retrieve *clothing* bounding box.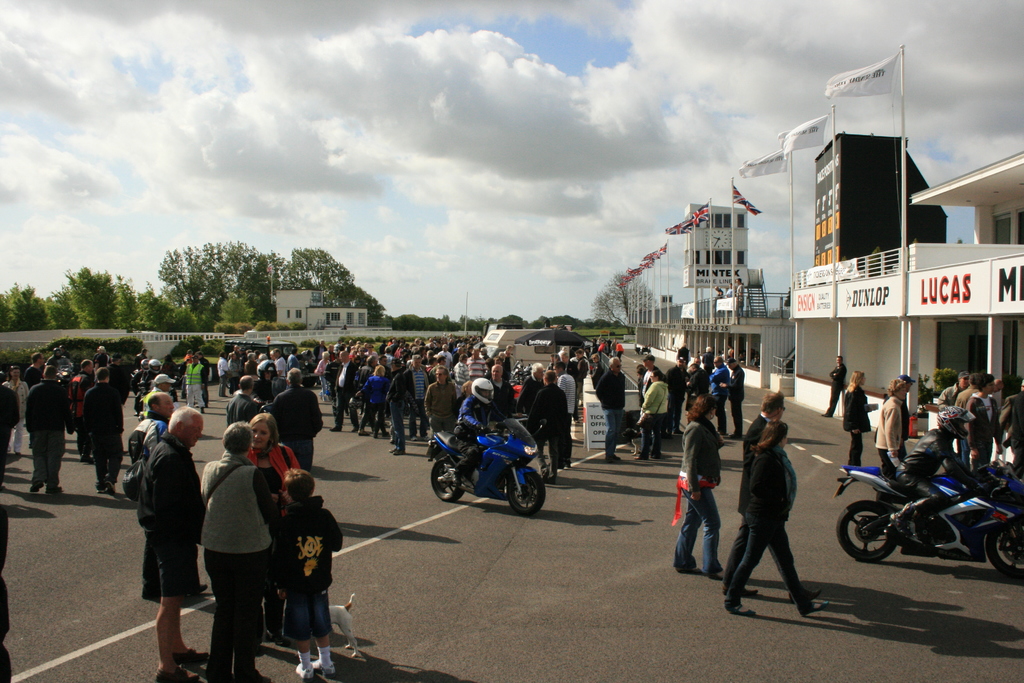
Bounding box: <bbox>687, 367, 707, 399</bbox>.
